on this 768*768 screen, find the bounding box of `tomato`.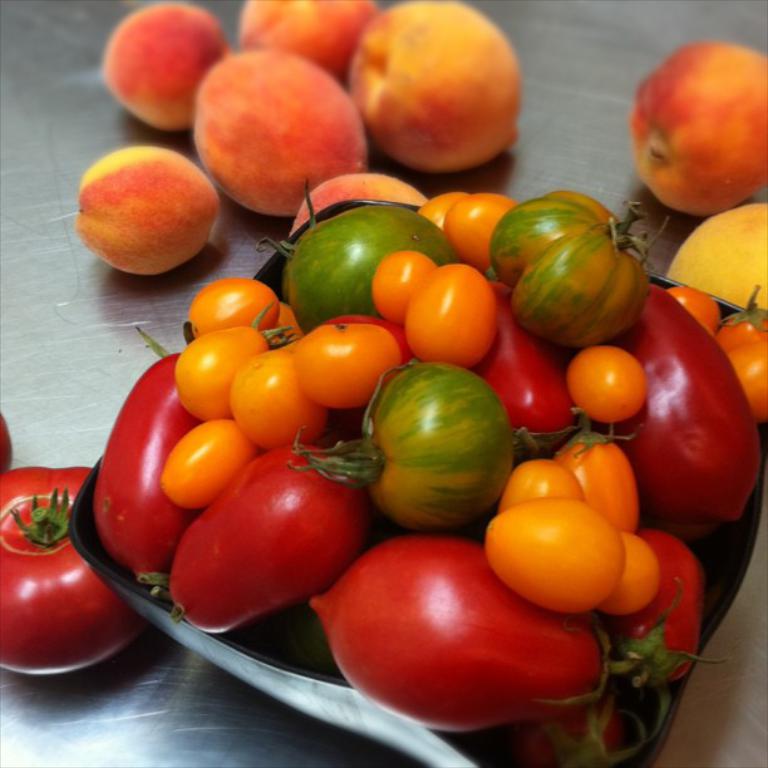
Bounding box: pyautogui.locateOnScreen(479, 201, 670, 353).
